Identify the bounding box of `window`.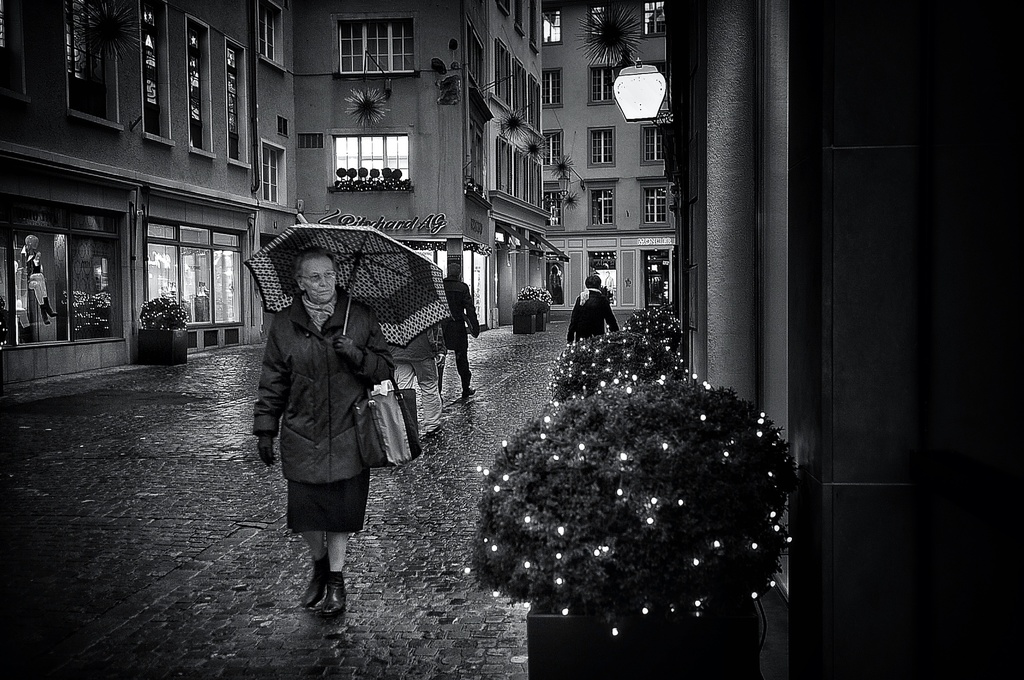
pyautogui.locateOnScreen(513, 147, 531, 204).
